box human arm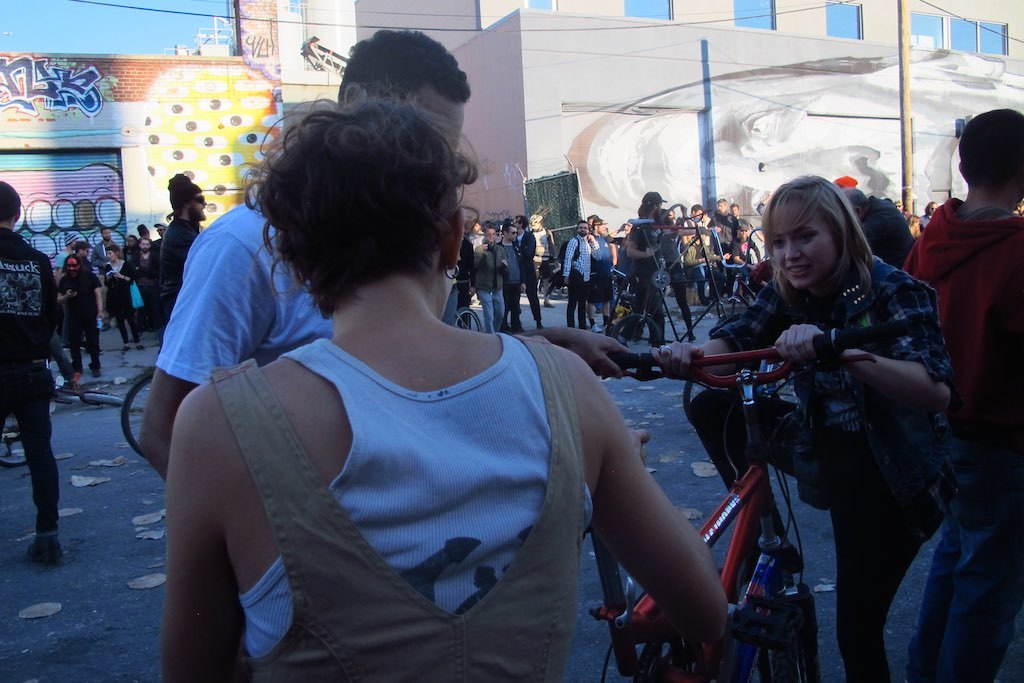
pyautogui.locateOnScreen(475, 248, 483, 262)
